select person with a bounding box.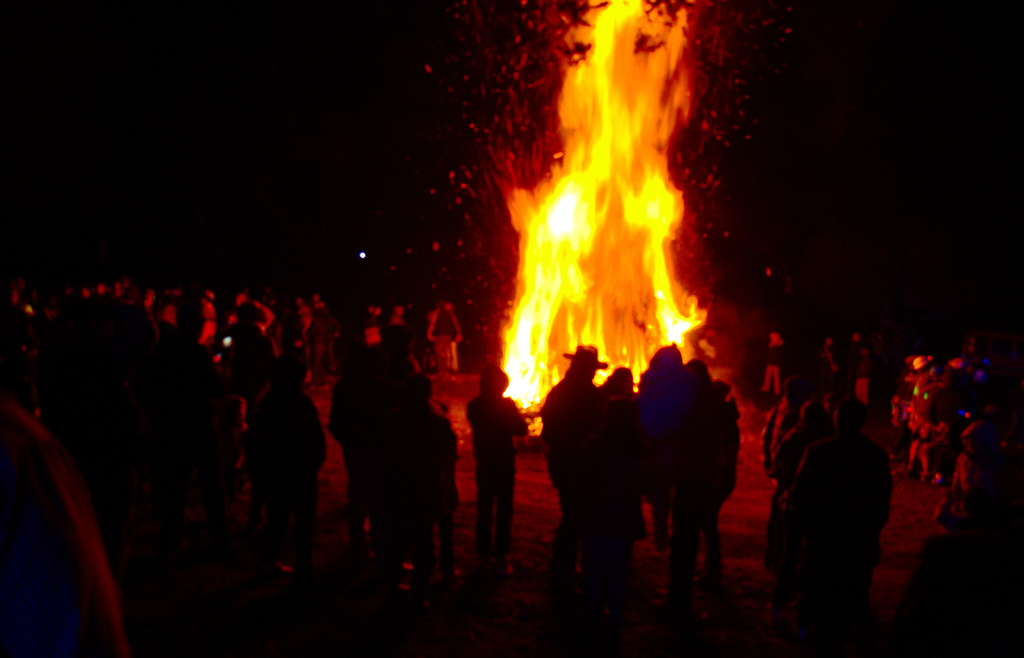
[x1=646, y1=341, x2=694, y2=563].
